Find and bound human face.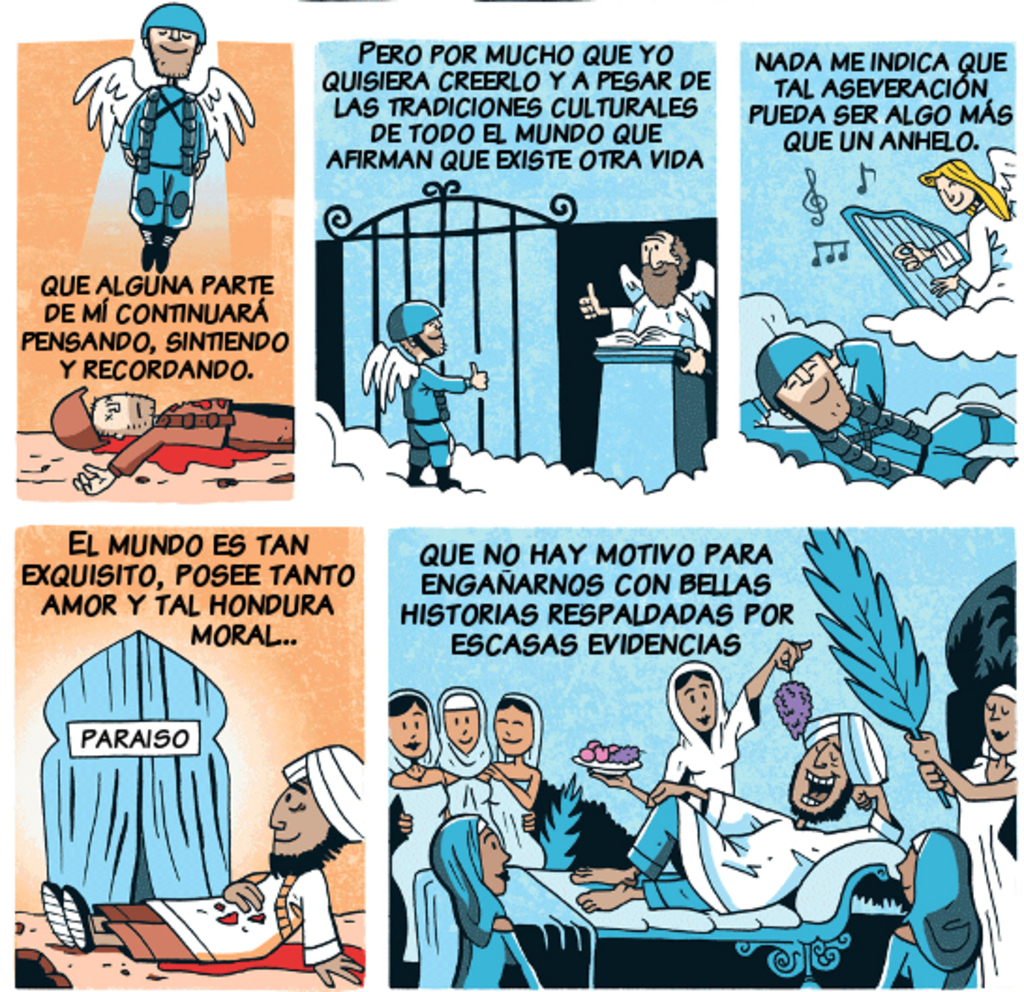
Bound: rect(266, 780, 324, 859).
